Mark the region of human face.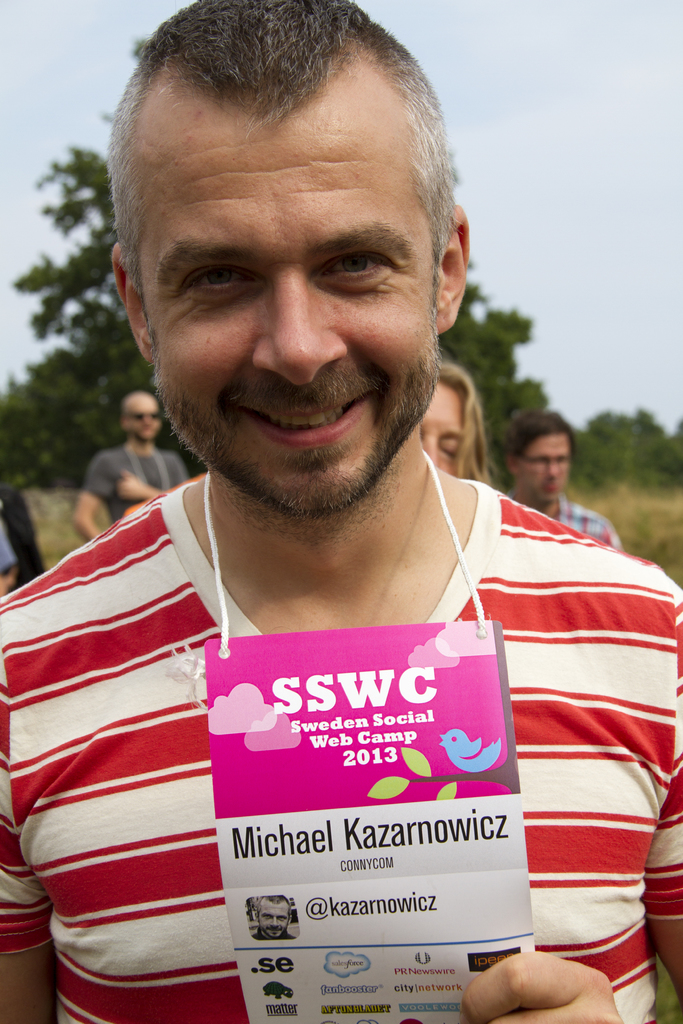
Region: x1=259 y1=904 x2=289 y2=941.
